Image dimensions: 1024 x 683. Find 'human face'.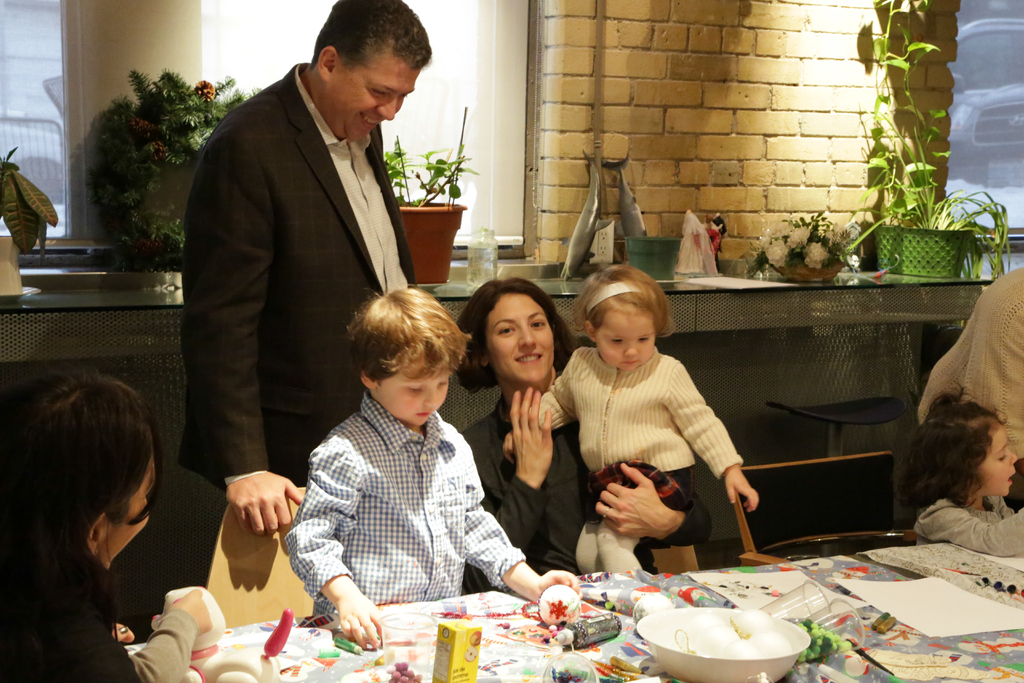
select_region(109, 460, 152, 565).
